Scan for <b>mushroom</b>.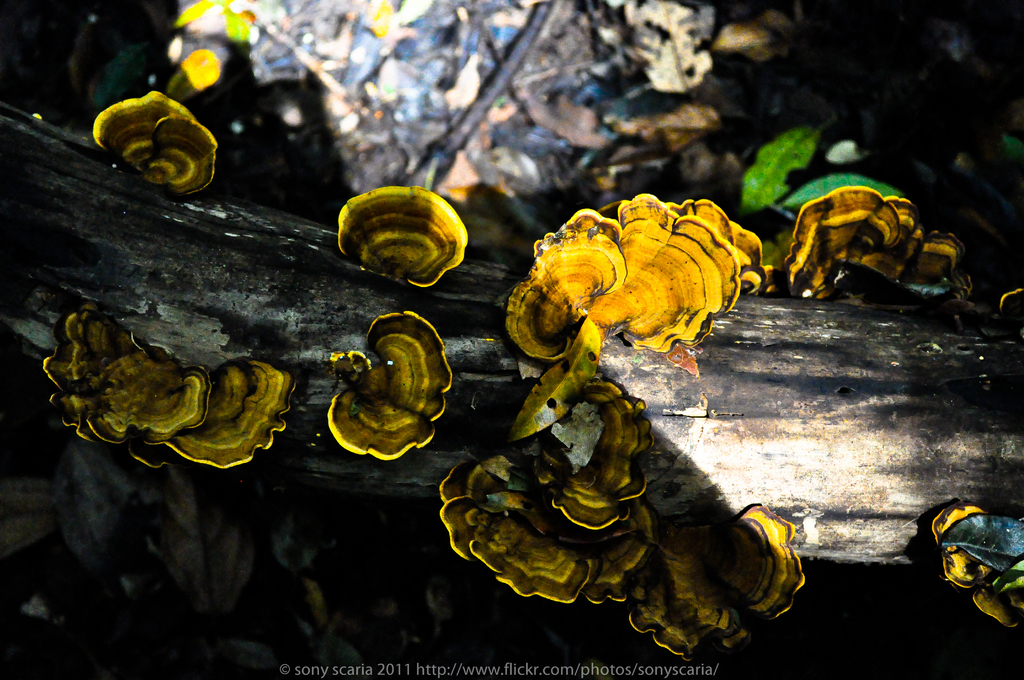
Scan result: [left=339, top=185, right=468, bottom=285].
